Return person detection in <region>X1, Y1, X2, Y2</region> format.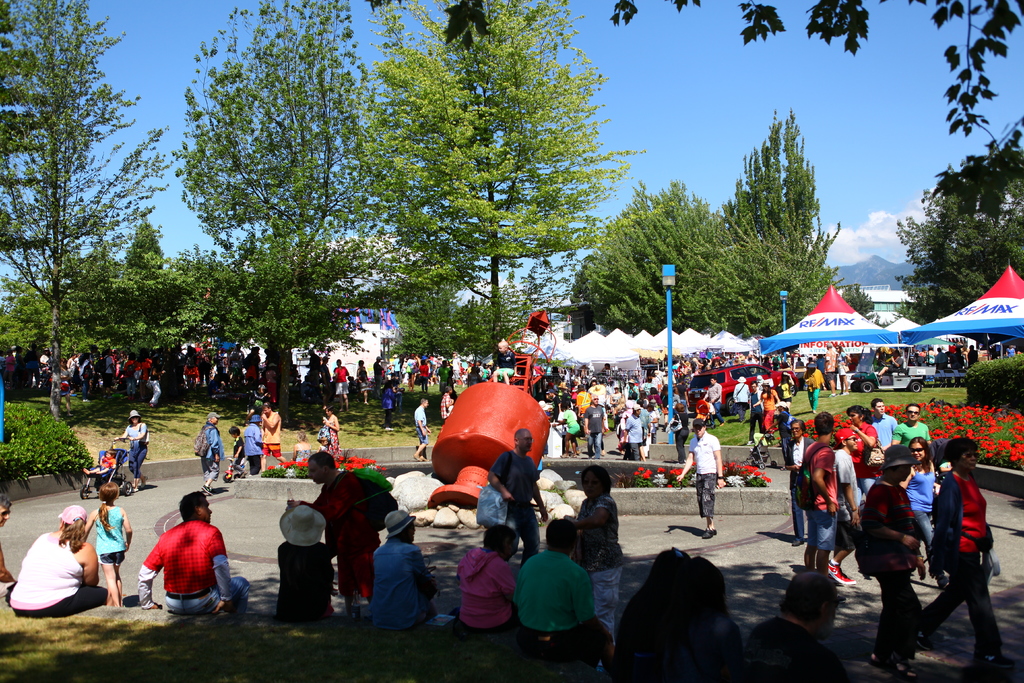
<region>614, 550, 689, 680</region>.
